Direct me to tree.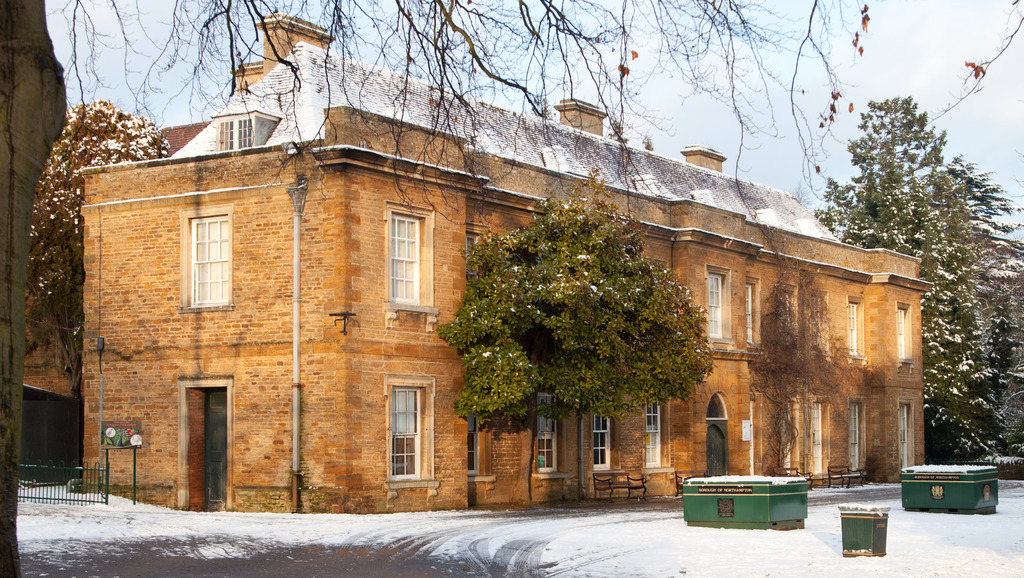
Direction: 0/0/1023/577.
